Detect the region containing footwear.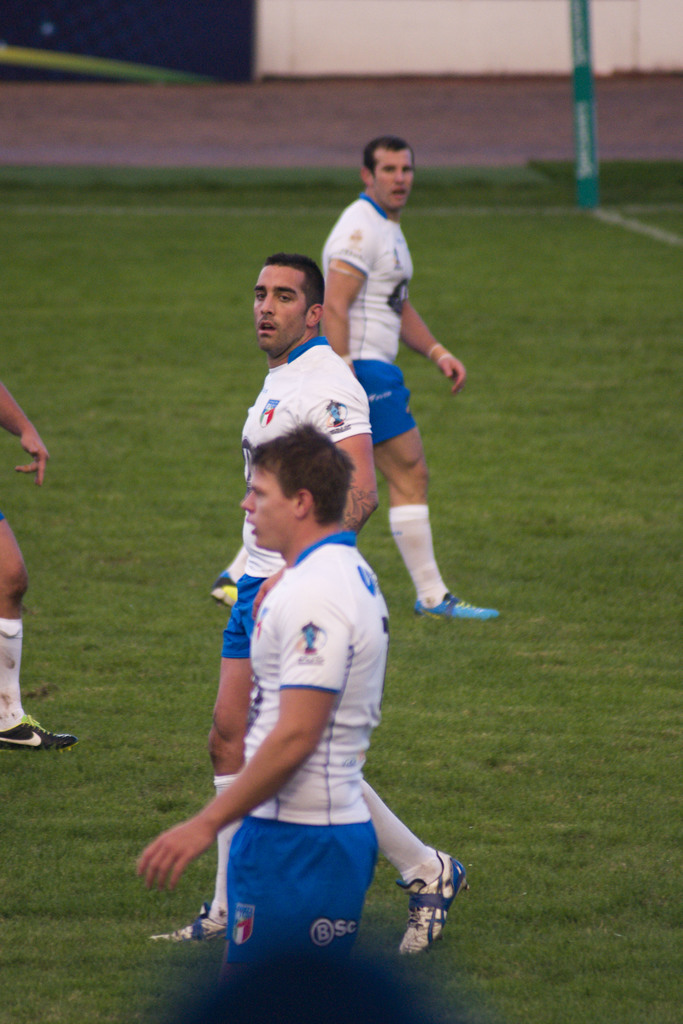
149, 902, 233, 938.
